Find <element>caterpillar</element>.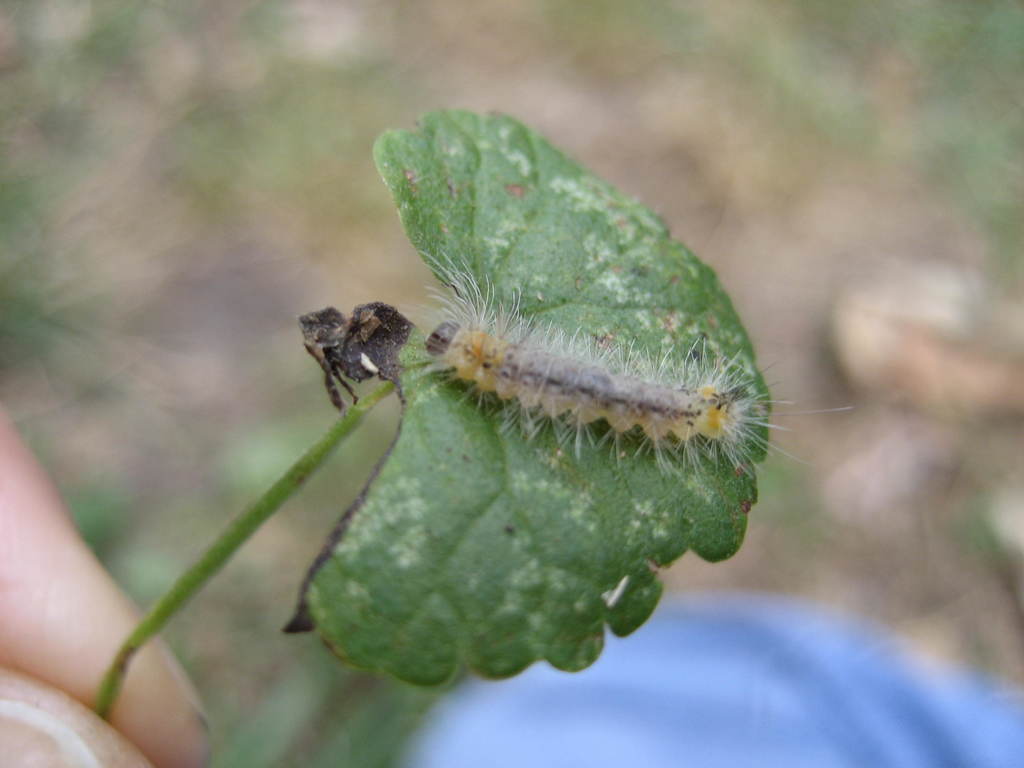
398, 246, 851, 479.
